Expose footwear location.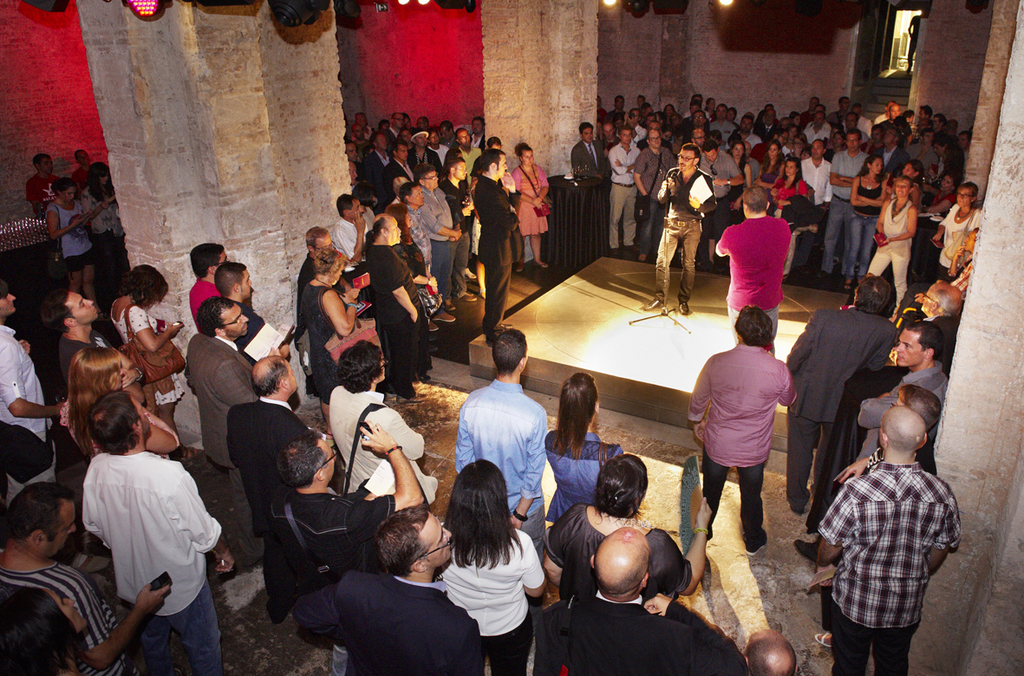
Exposed at l=398, t=390, r=424, b=400.
